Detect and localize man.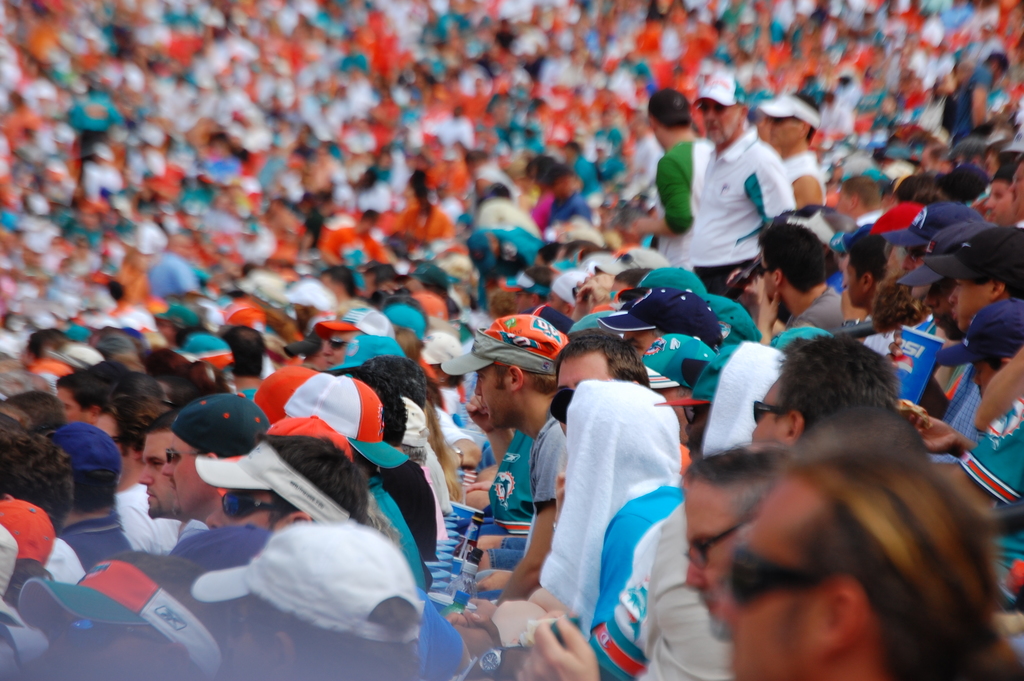
Localized at Rect(986, 154, 1020, 217).
